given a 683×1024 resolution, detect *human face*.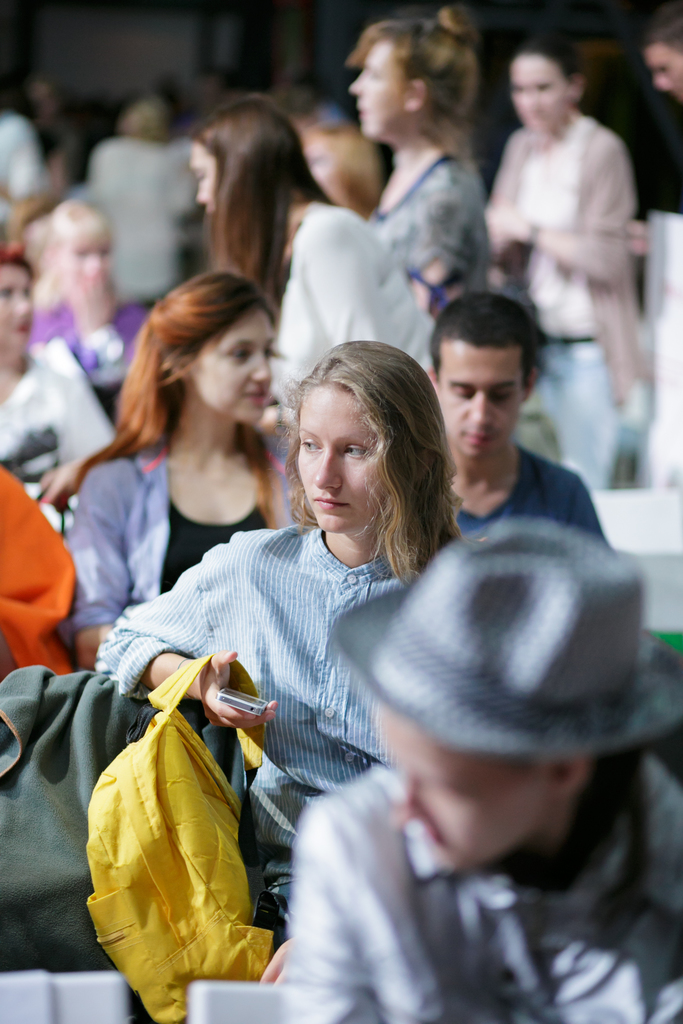
locate(0, 265, 38, 351).
